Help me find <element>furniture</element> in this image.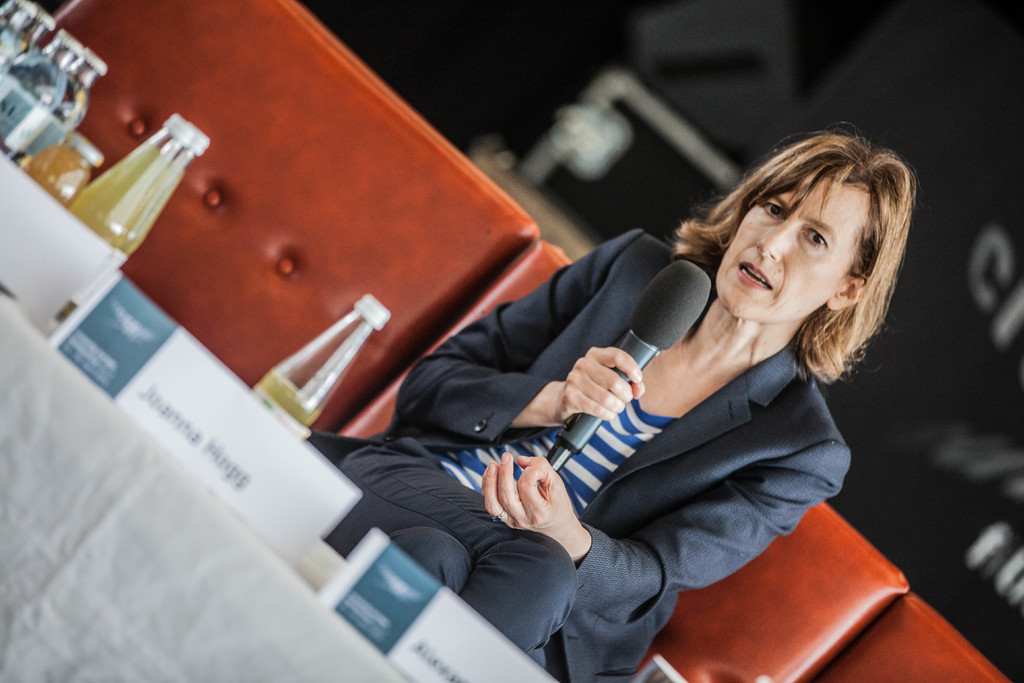
Found it: [0, 290, 410, 682].
